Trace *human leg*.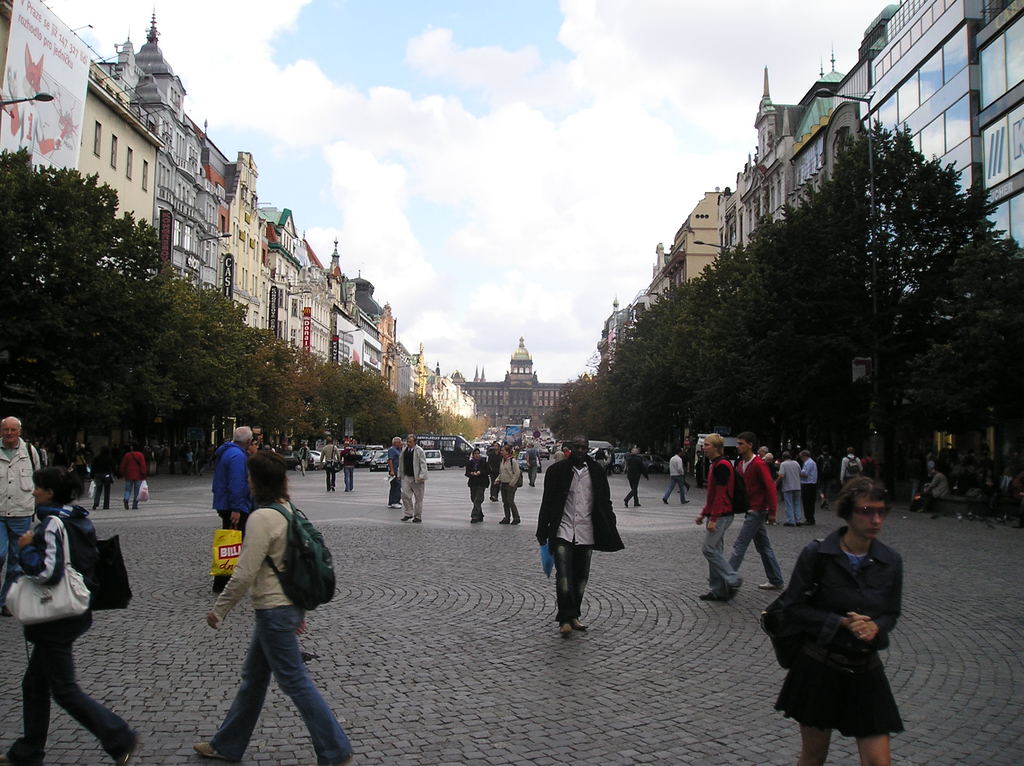
Traced to <region>728, 513, 758, 569</region>.
